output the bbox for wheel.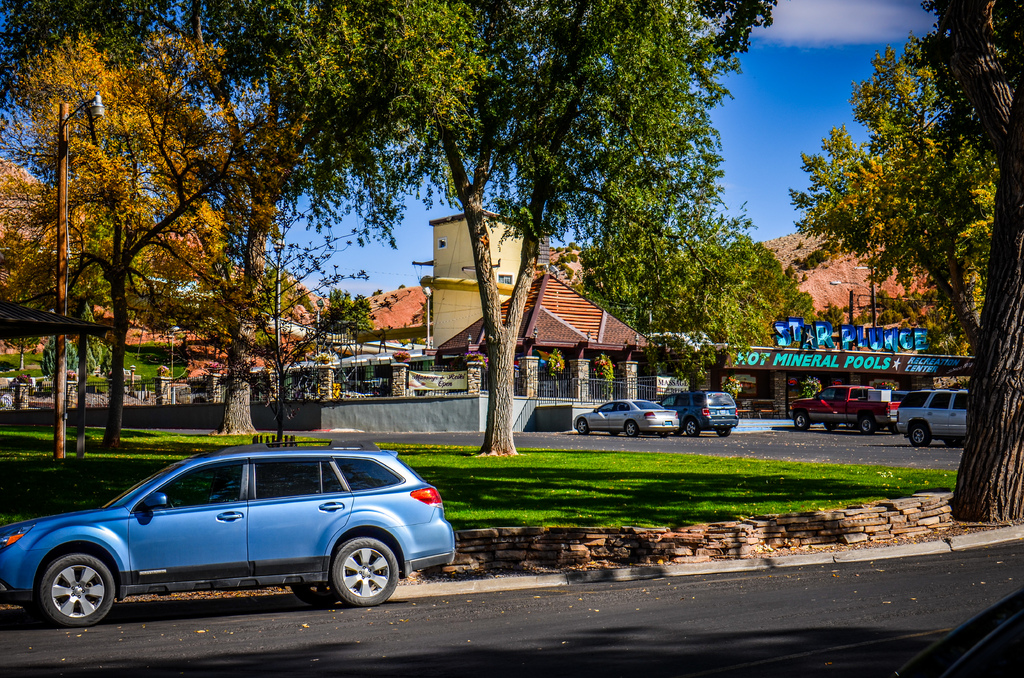
pyautogui.locateOnScreen(576, 418, 590, 436).
